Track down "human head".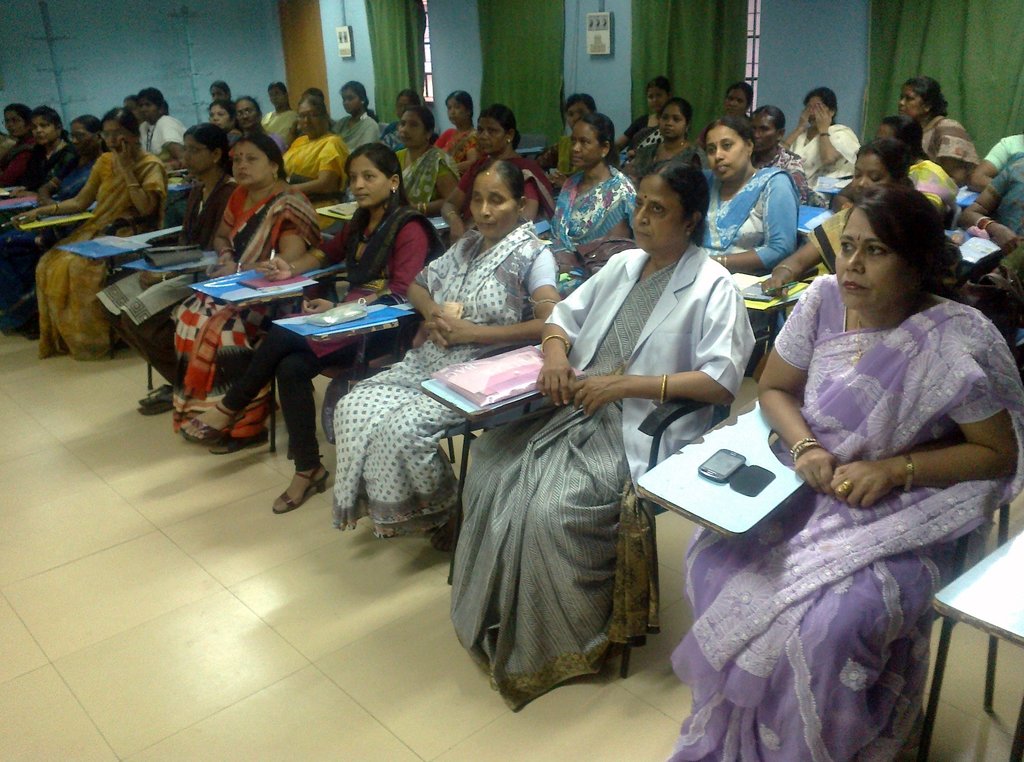
Tracked to box(136, 89, 166, 127).
